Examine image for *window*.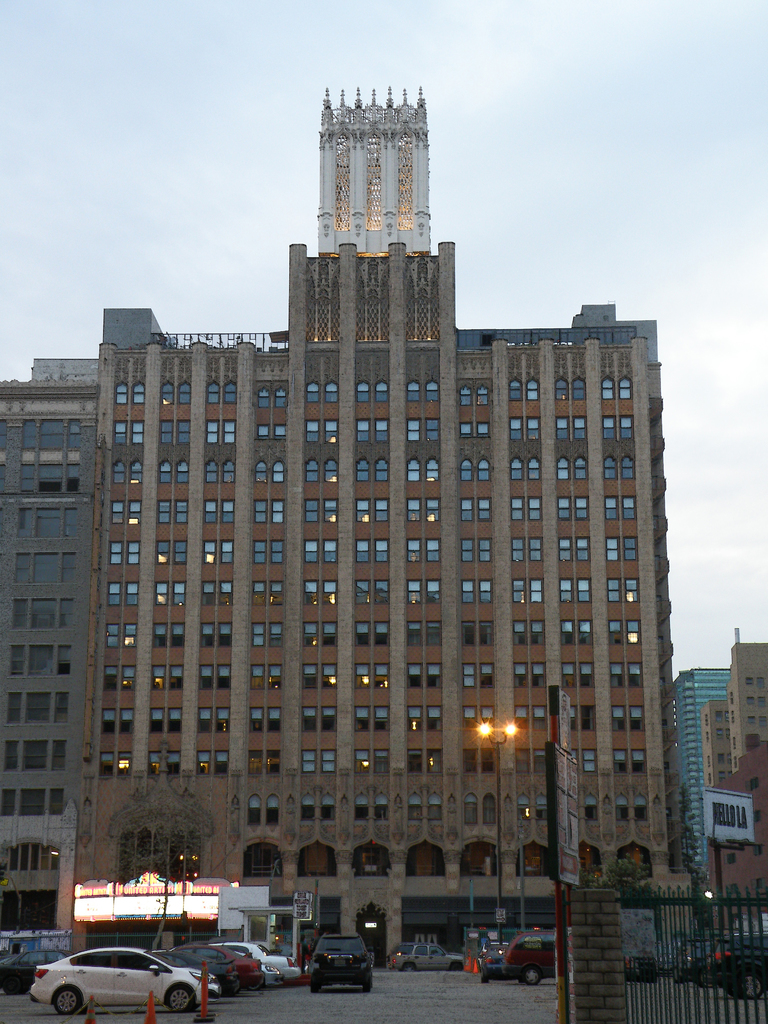
Examination result: [408, 533, 436, 564].
